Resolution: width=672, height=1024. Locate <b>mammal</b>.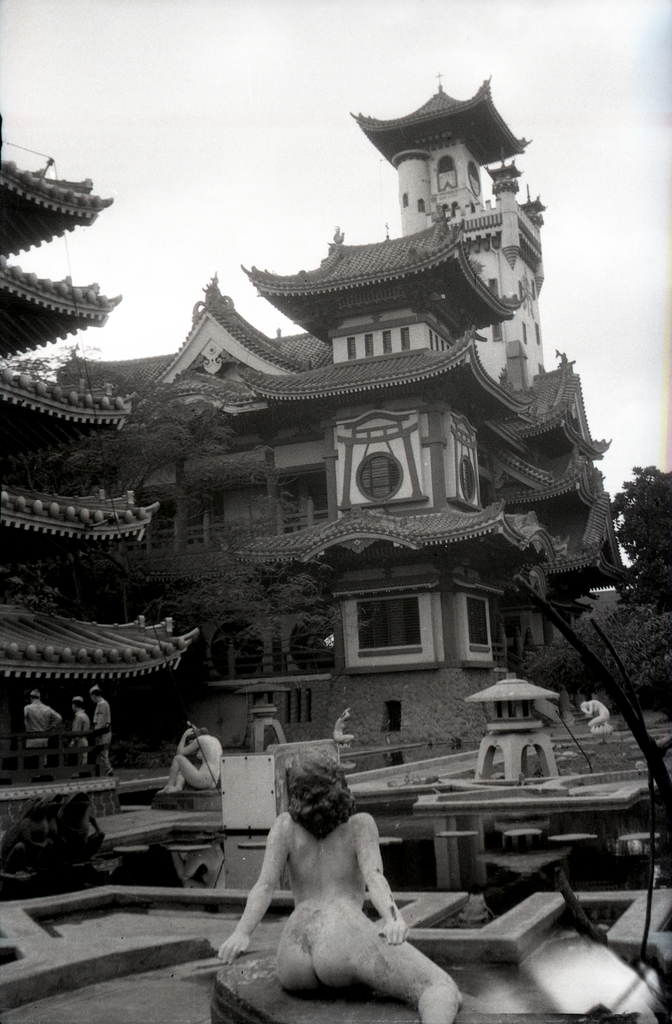
[x1=334, y1=710, x2=357, y2=746].
